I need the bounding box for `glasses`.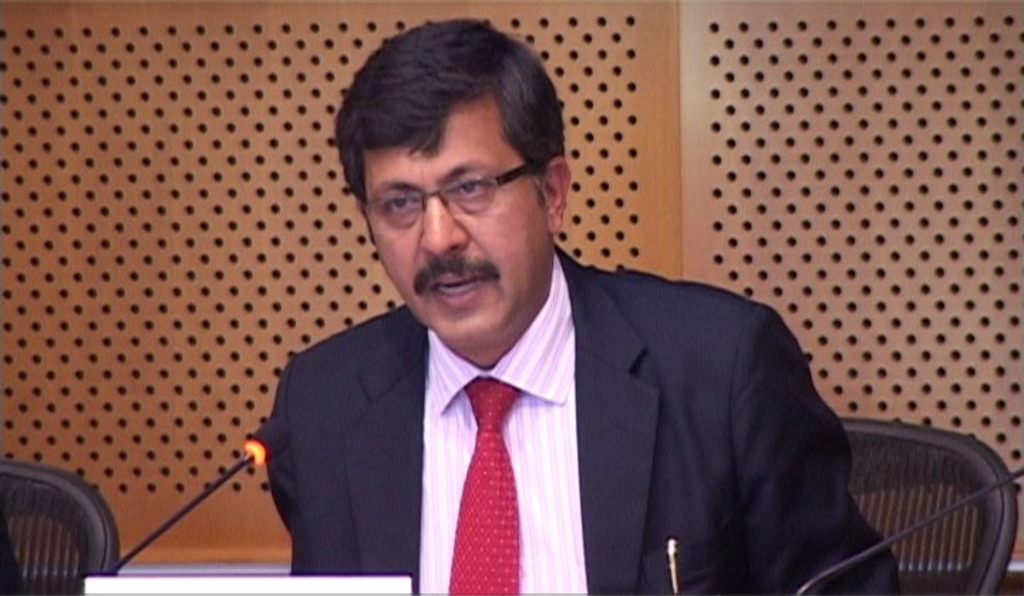
Here it is: 354:162:535:230.
